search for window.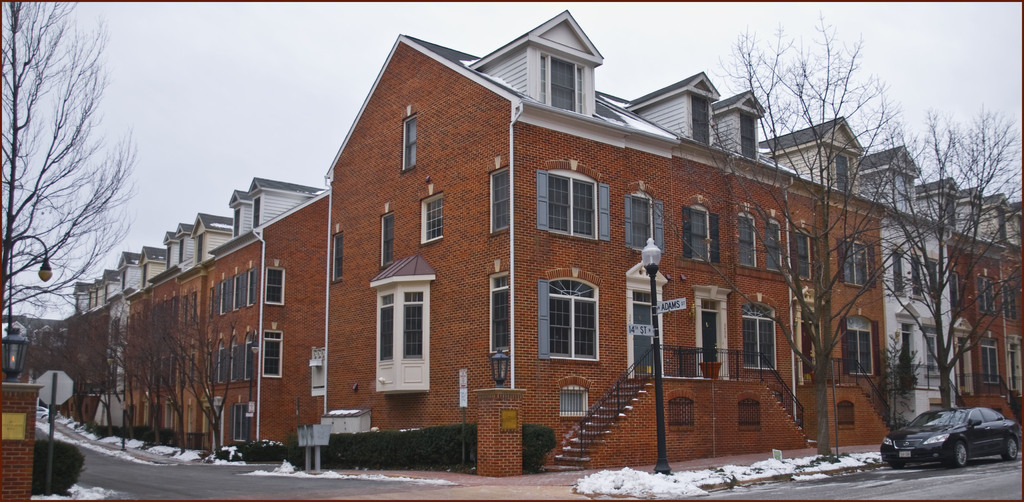
Found at locate(902, 324, 913, 376).
